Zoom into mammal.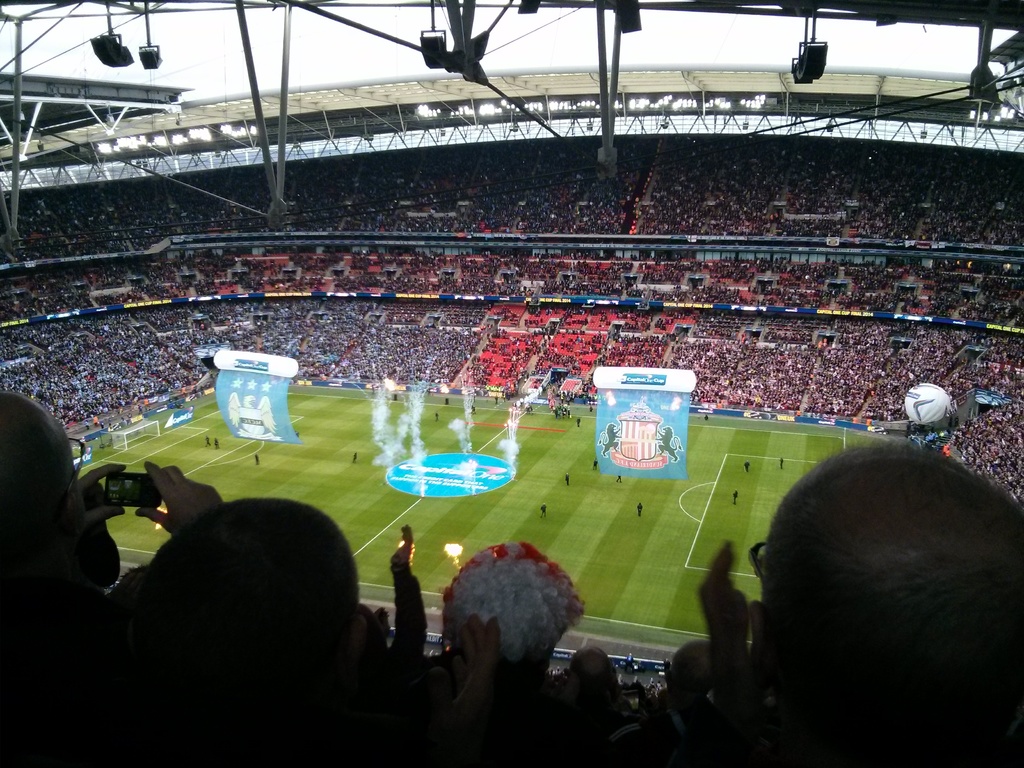
Zoom target: [657,420,1021,767].
